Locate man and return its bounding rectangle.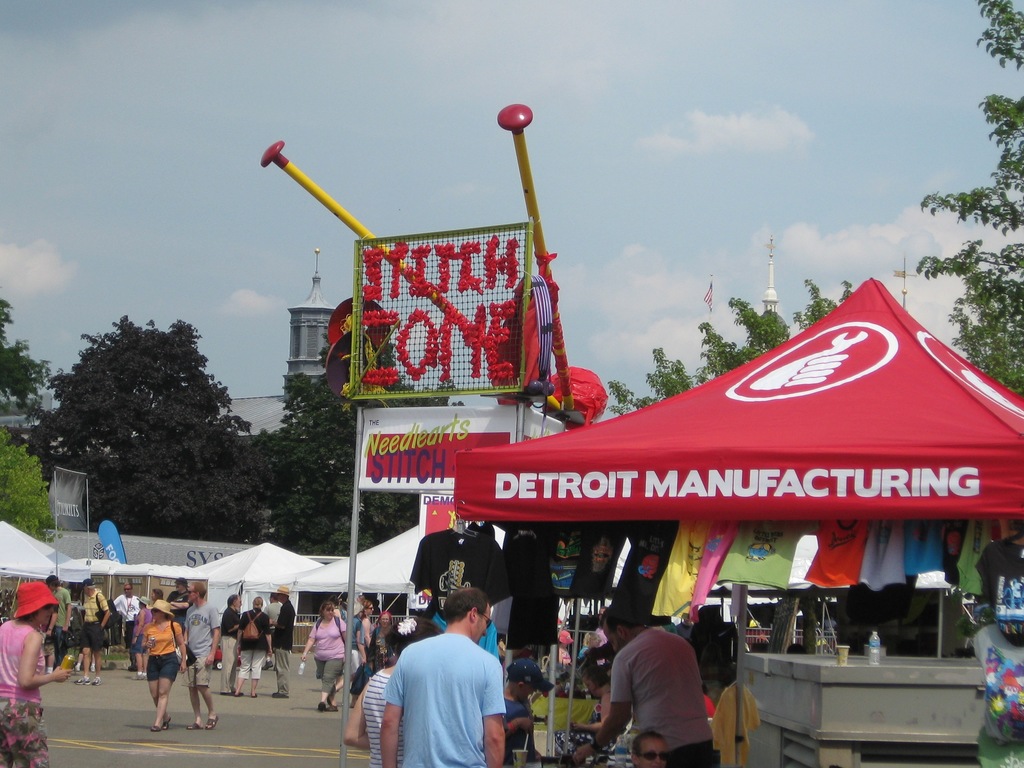
<box>689,606,741,707</box>.
